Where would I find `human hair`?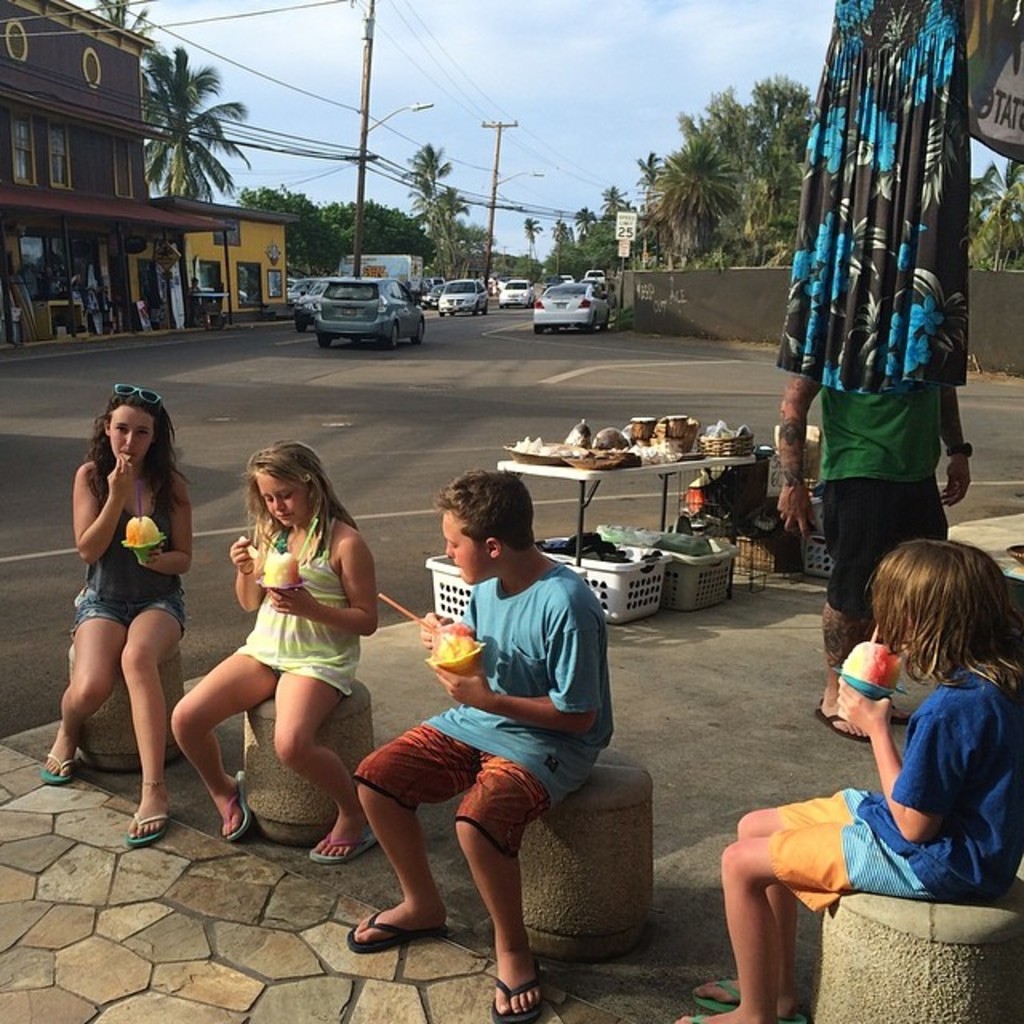
At <region>240, 440, 346, 555</region>.
